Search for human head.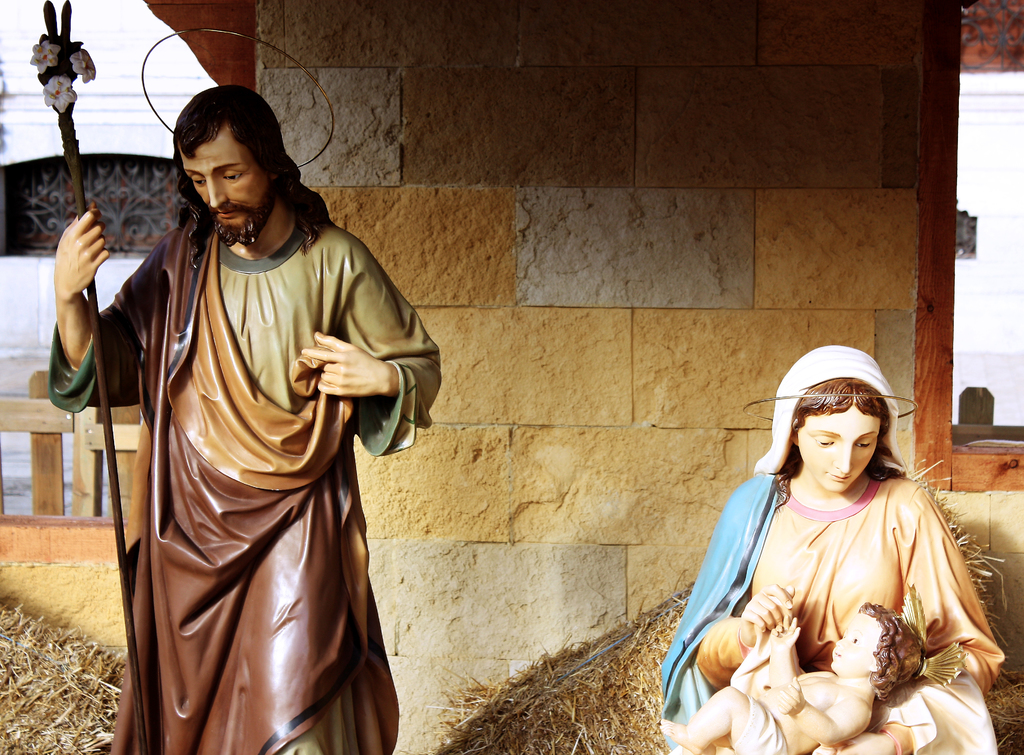
Found at (769, 362, 899, 511).
